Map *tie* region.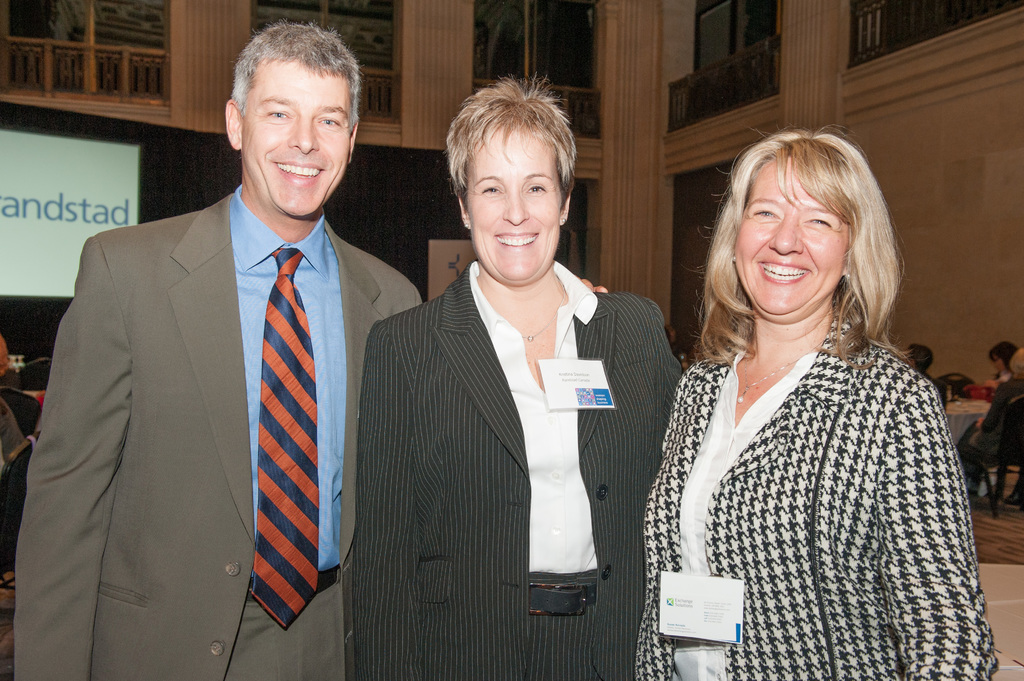
Mapped to <bbox>253, 247, 326, 632</bbox>.
